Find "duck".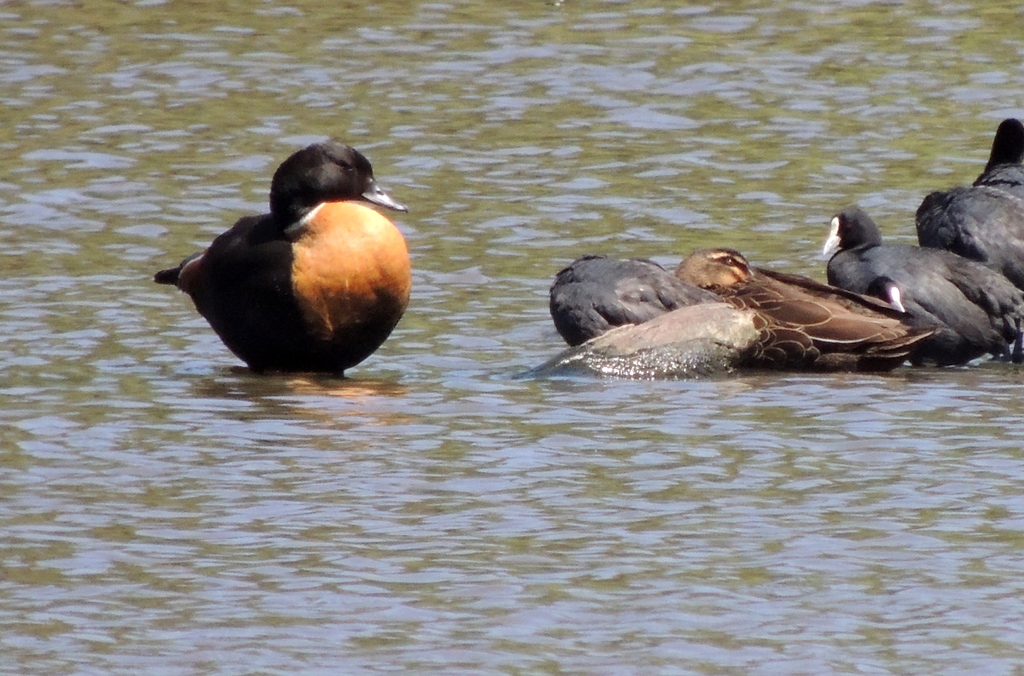
bbox=[520, 294, 769, 380].
